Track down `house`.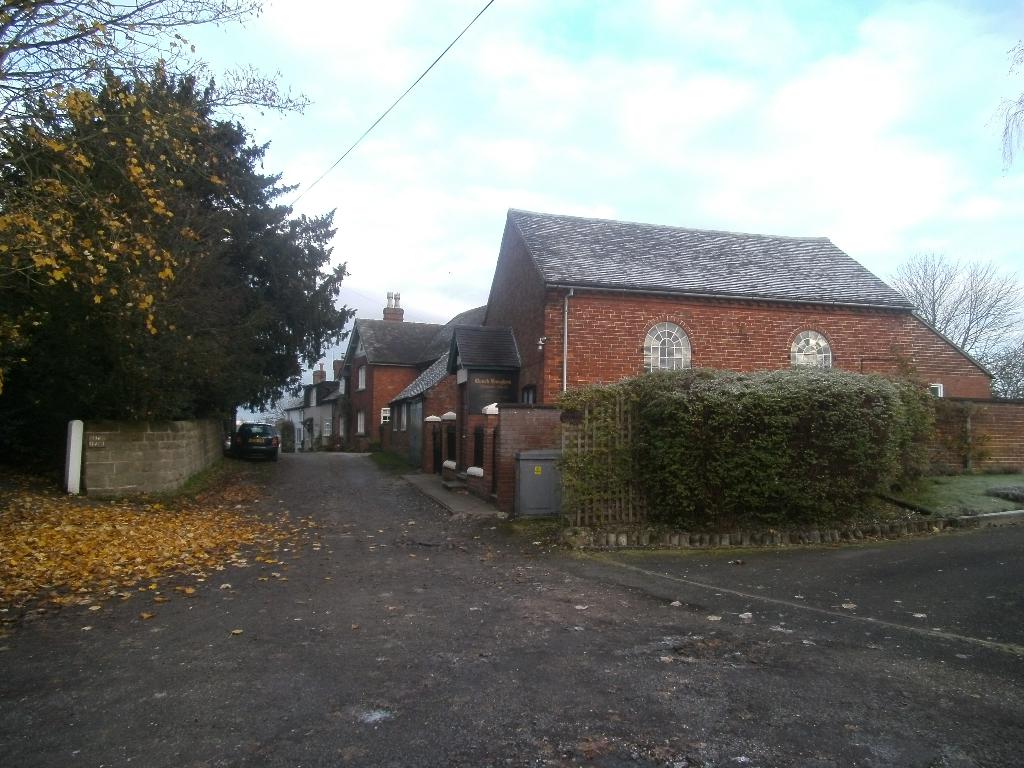
Tracked to box=[379, 205, 909, 511].
